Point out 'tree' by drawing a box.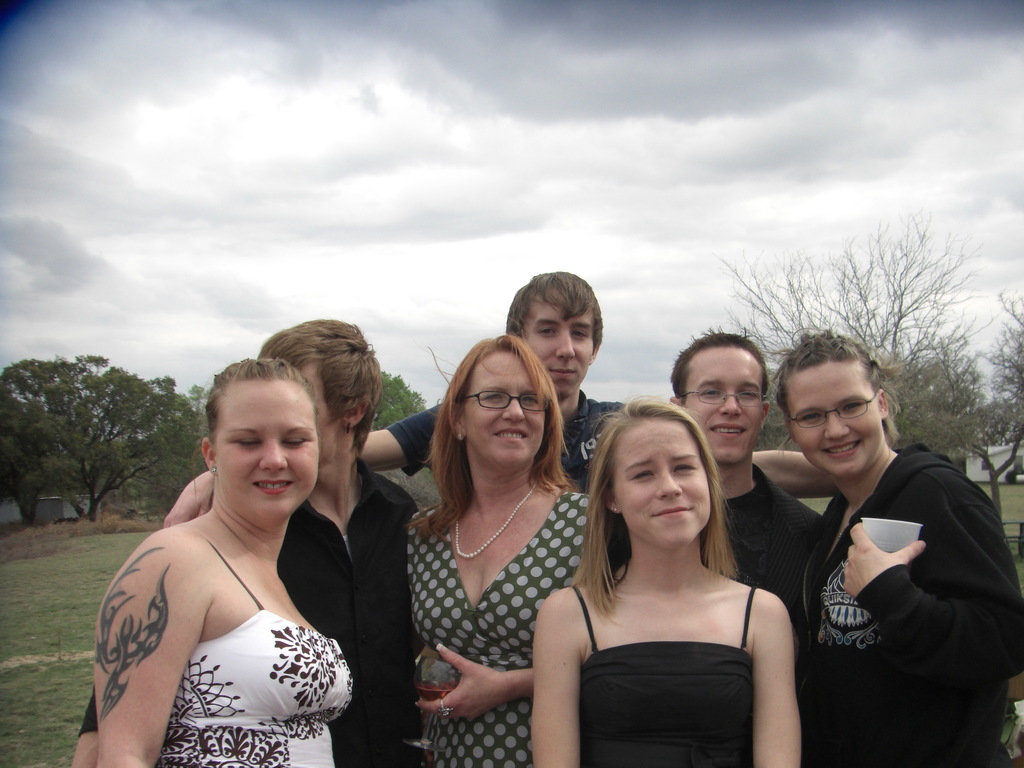
box=[986, 297, 1023, 461].
